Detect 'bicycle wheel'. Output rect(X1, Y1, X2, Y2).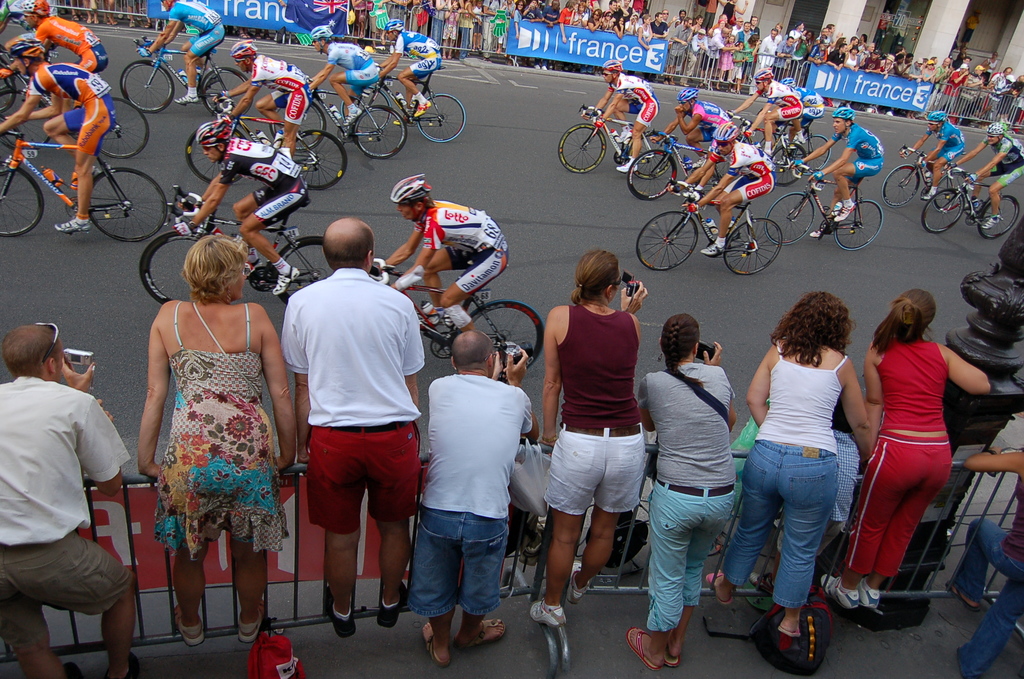
rect(458, 299, 546, 370).
